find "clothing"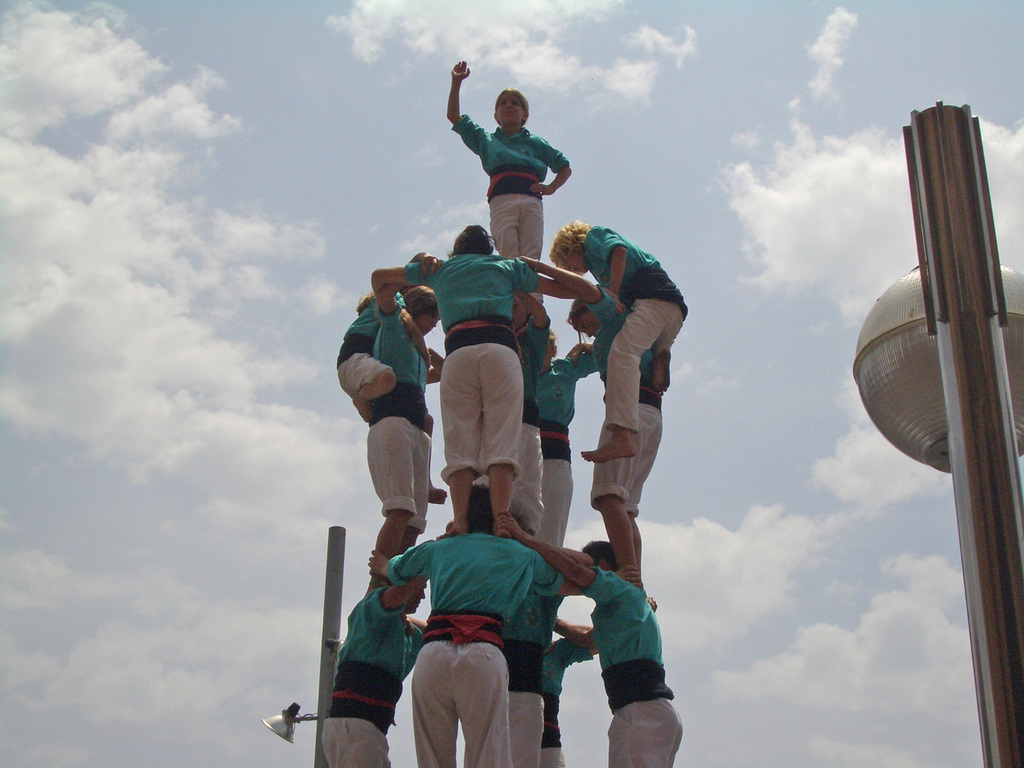
(x1=587, y1=565, x2=688, y2=767)
